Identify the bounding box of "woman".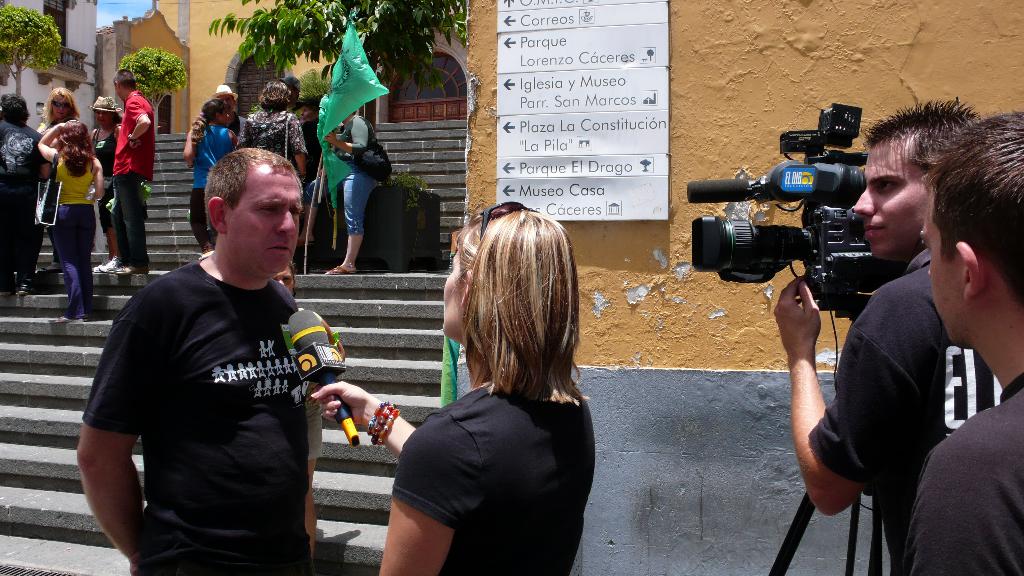
box(184, 99, 237, 255).
